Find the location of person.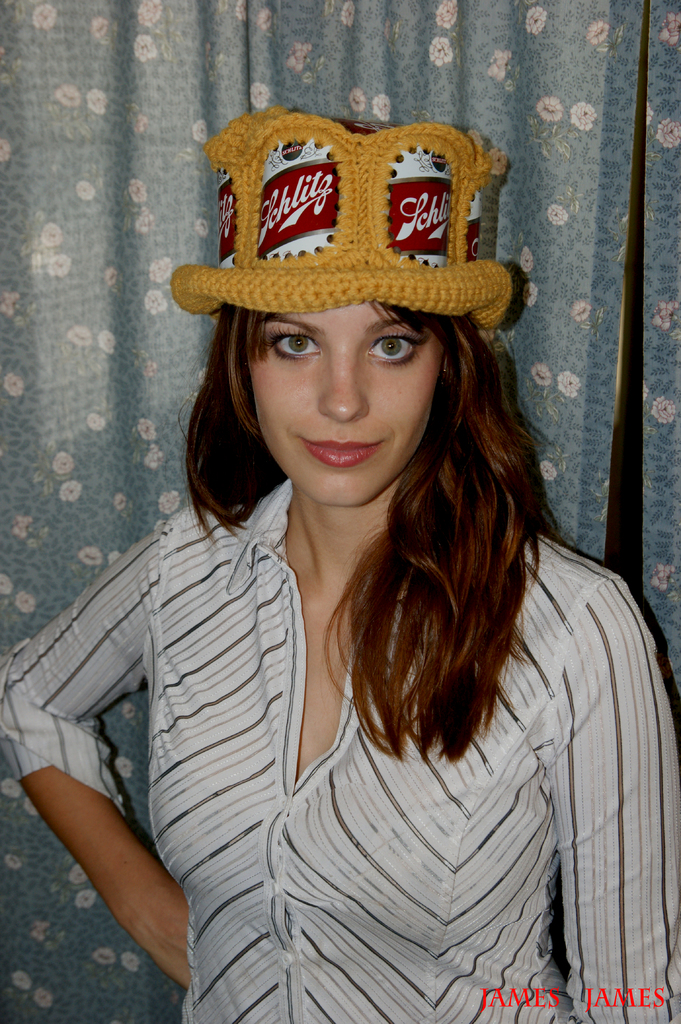
Location: bbox(40, 142, 645, 1017).
